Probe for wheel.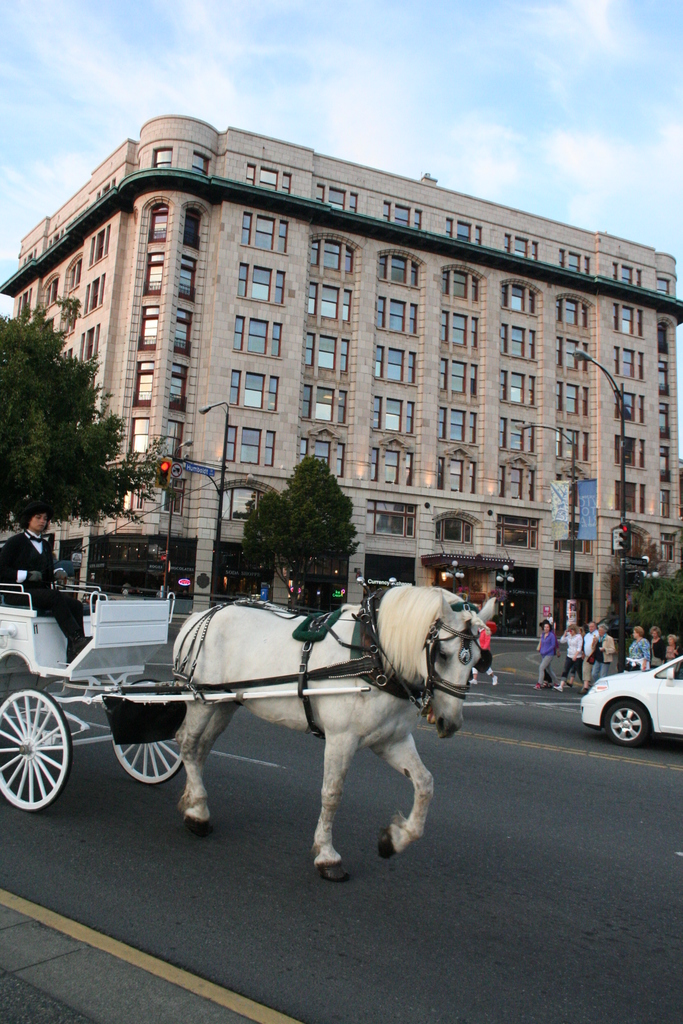
Probe result: <region>110, 730, 188, 780</region>.
